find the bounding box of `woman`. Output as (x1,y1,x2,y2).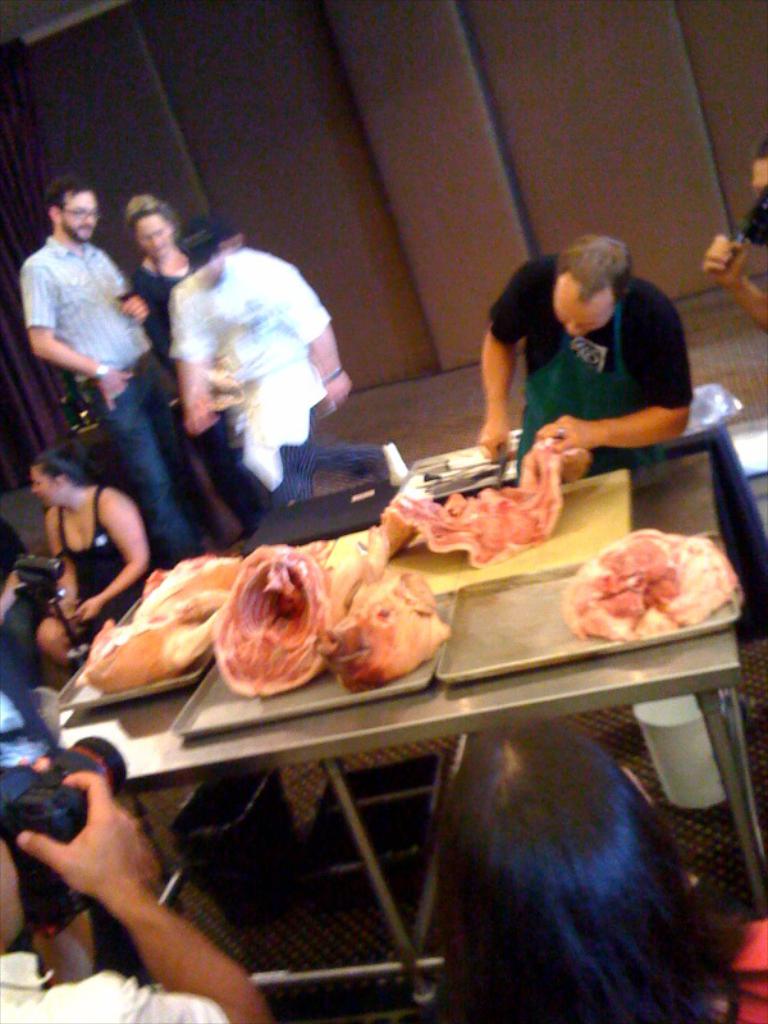
(127,188,273,534).
